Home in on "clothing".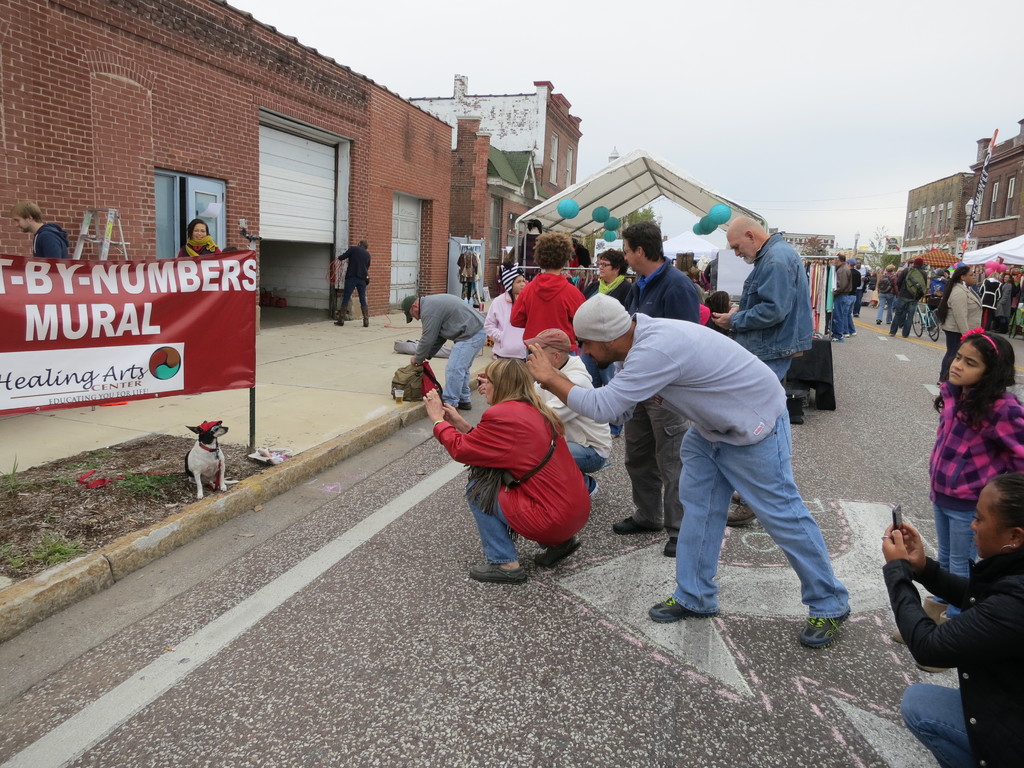
Homed in at (36, 227, 65, 261).
